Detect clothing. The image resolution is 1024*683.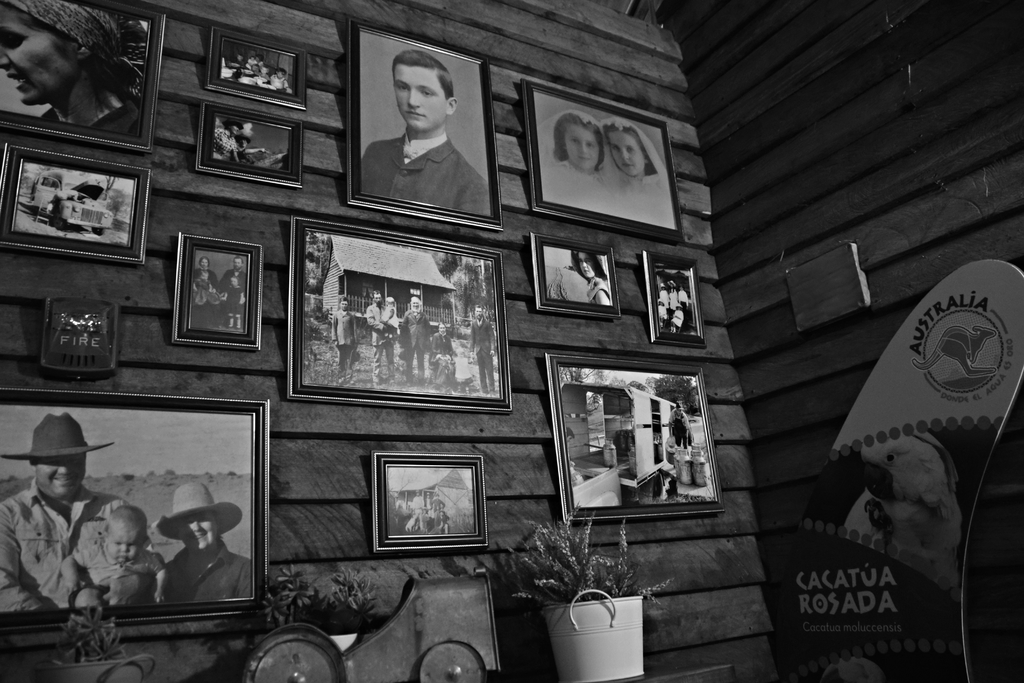
box(332, 309, 356, 372).
